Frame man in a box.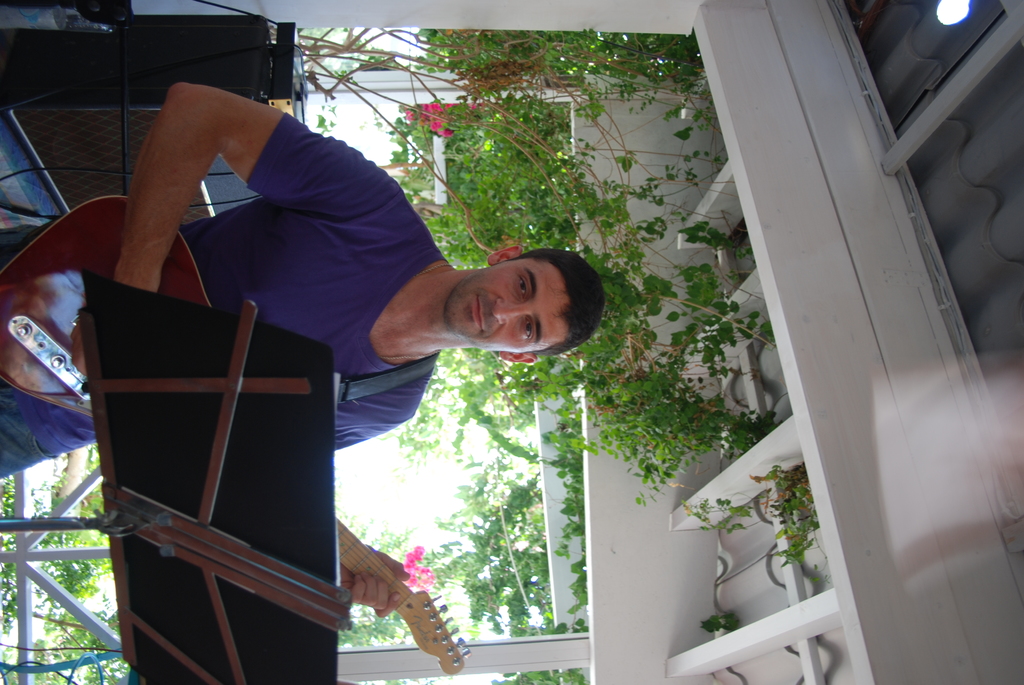
3, 77, 602, 619.
